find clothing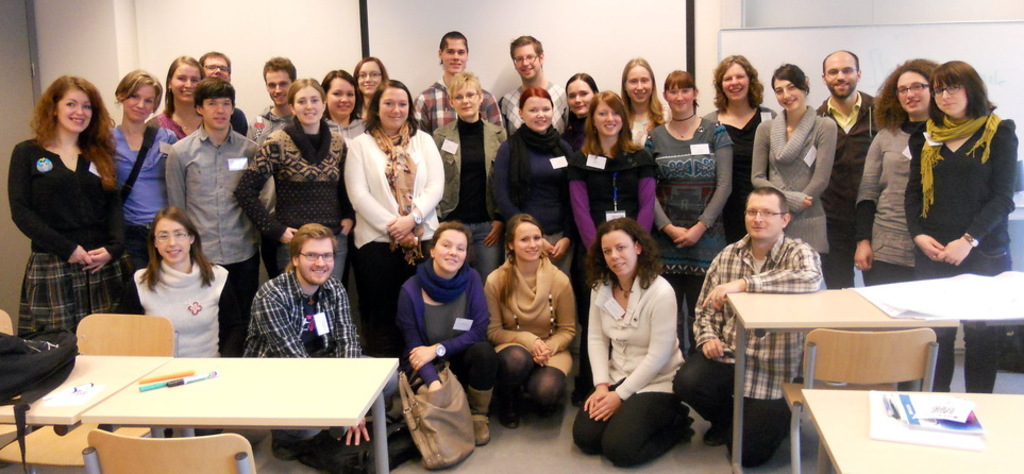
[x1=166, y1=128, x2=263, y2=357]
